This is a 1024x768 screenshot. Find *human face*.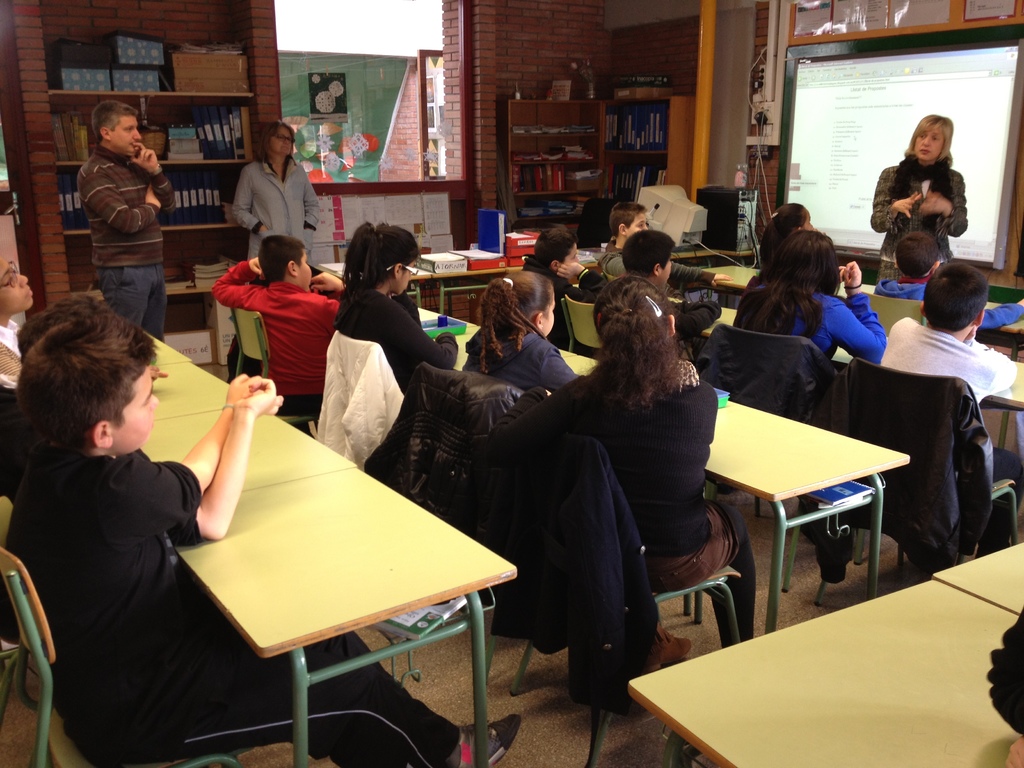
Bounding box: [left=563, top=243, right=580, bottom=262].
